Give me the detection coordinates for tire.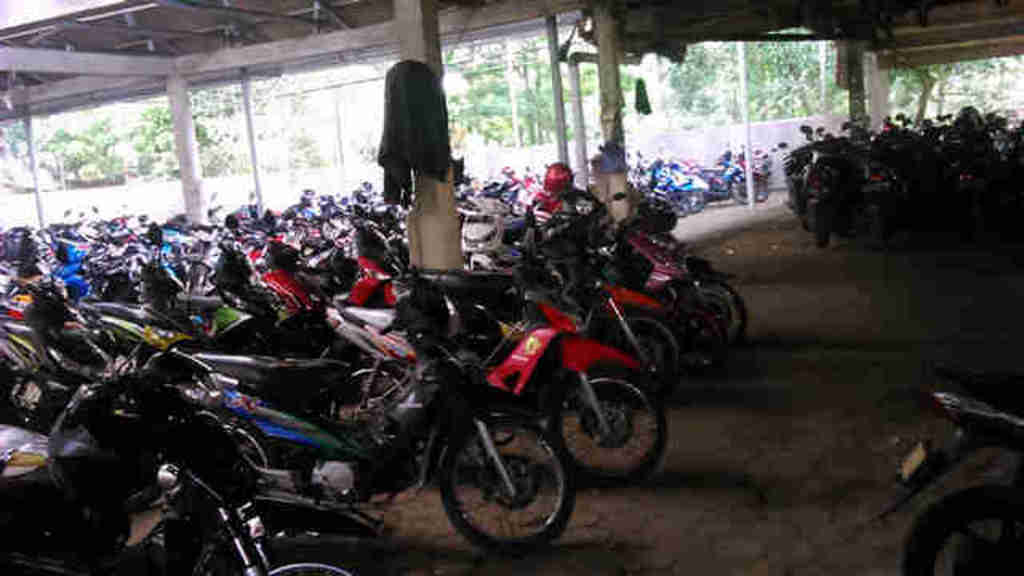
{"left": 683, "top": 275, "right": 752, "bottom": 349}.
